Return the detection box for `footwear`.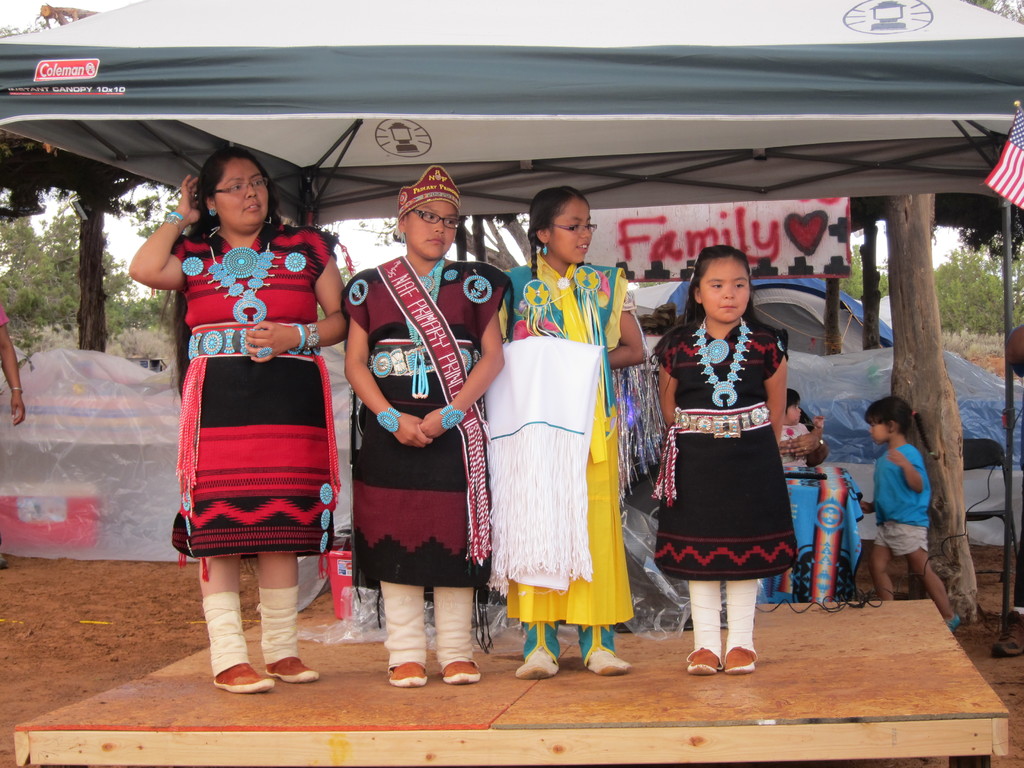
select_region(265, 653, 321, 688).
